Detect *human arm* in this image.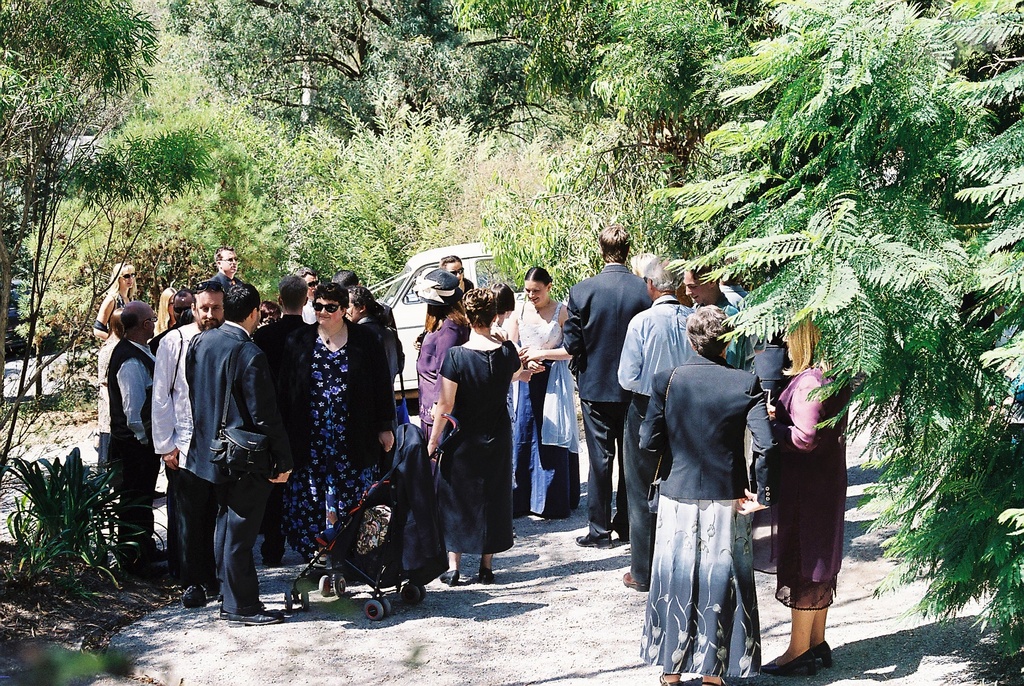
Detection: pyautogui.locateOnScreen(93, 298, 116, 340).
